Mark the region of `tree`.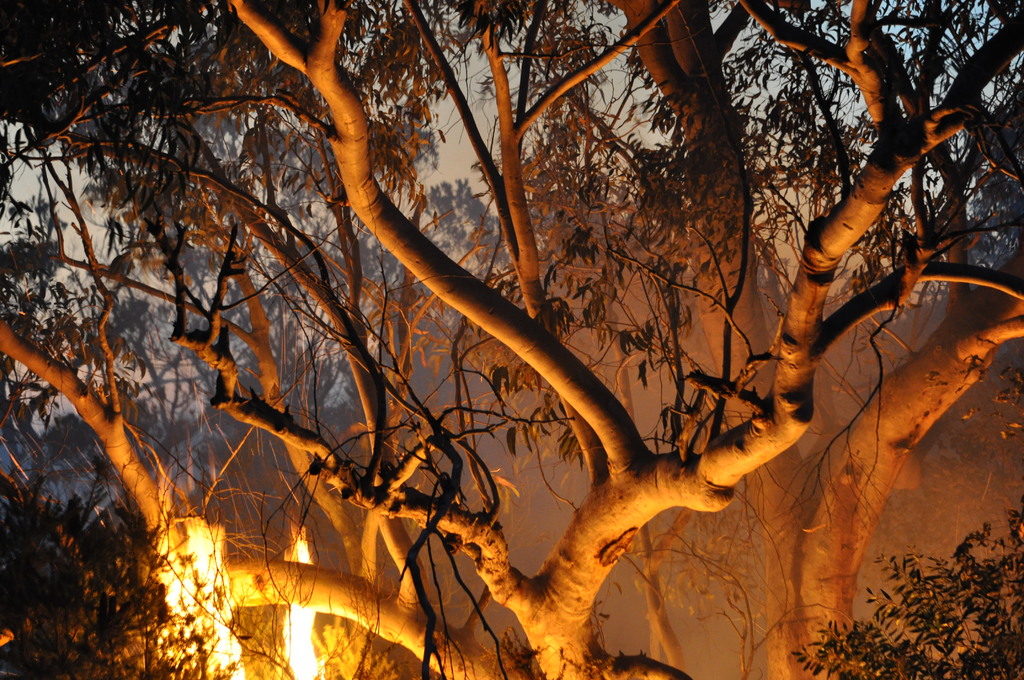
Region: <bbox>0, 0, 1023, 679</bbox>.
